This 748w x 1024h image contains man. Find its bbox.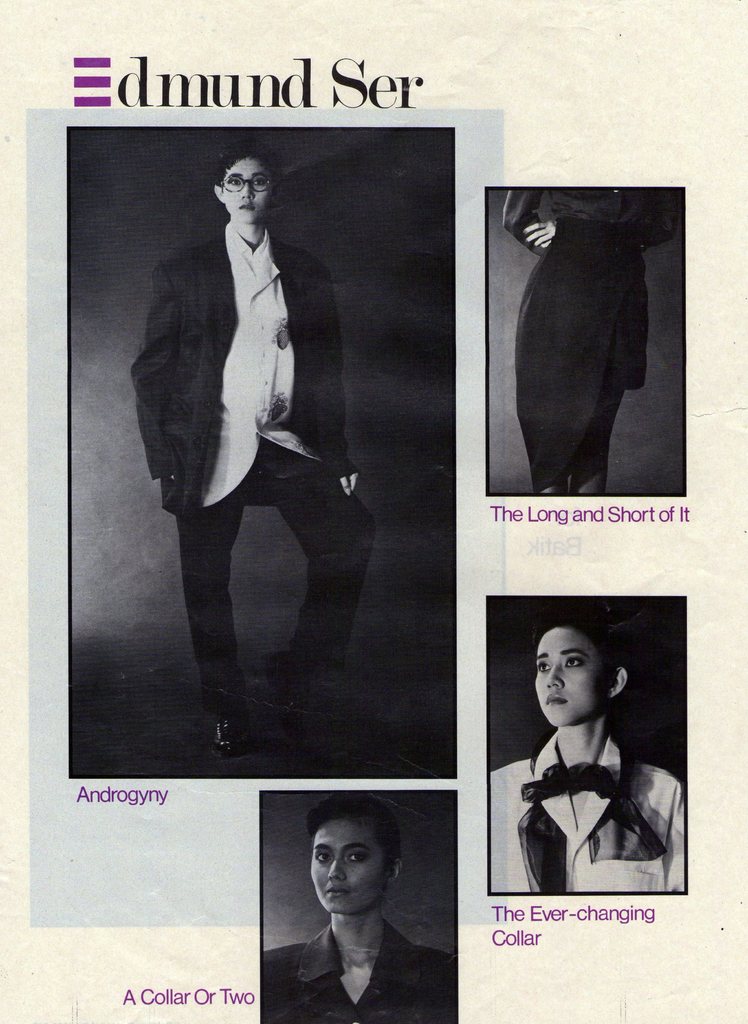
BBox(130, 136, 384, 756).
